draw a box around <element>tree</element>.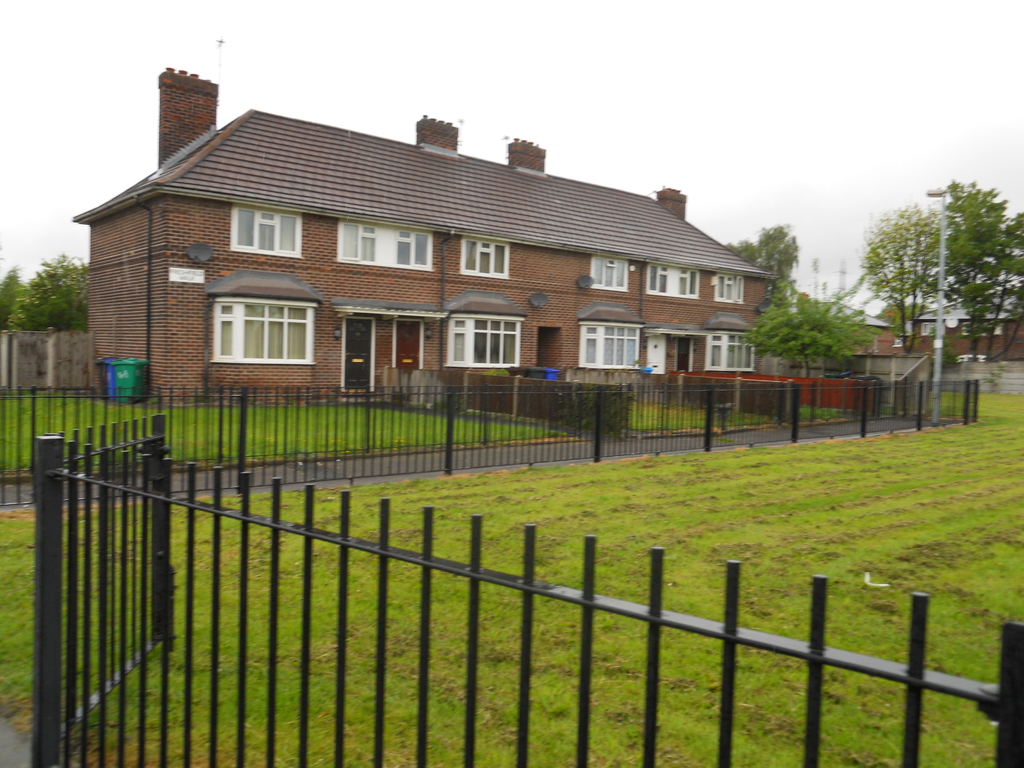
724,223,799,301.
